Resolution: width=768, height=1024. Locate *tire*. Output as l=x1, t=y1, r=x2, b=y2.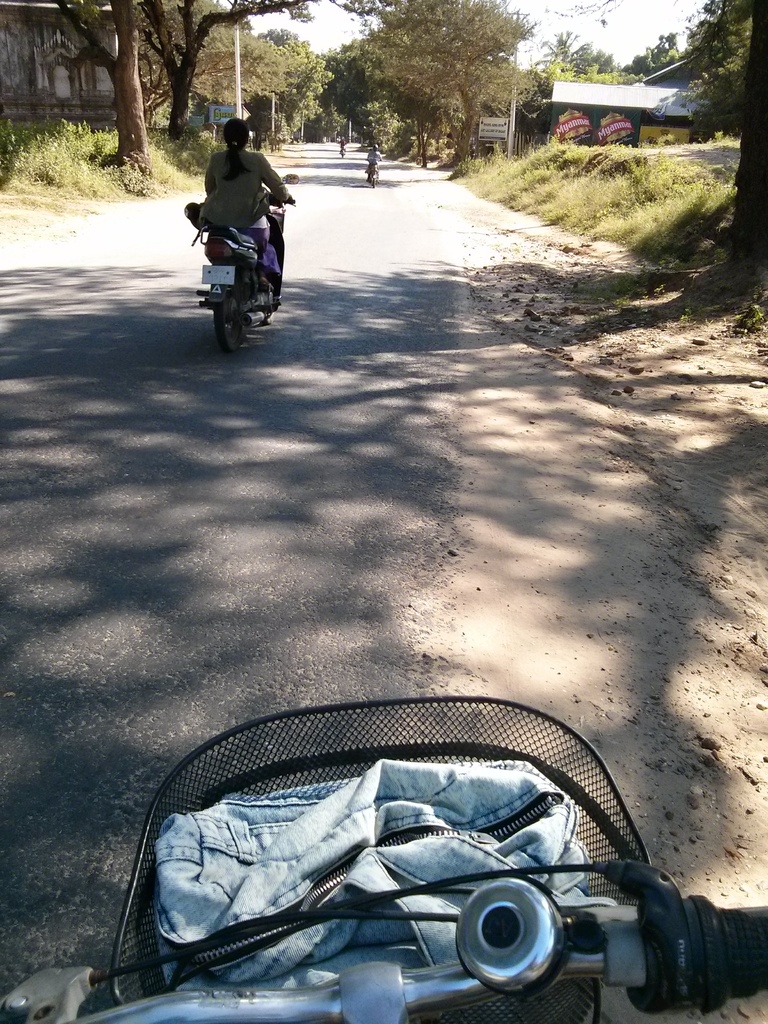
l=210, t=294, r=245, b=357.
